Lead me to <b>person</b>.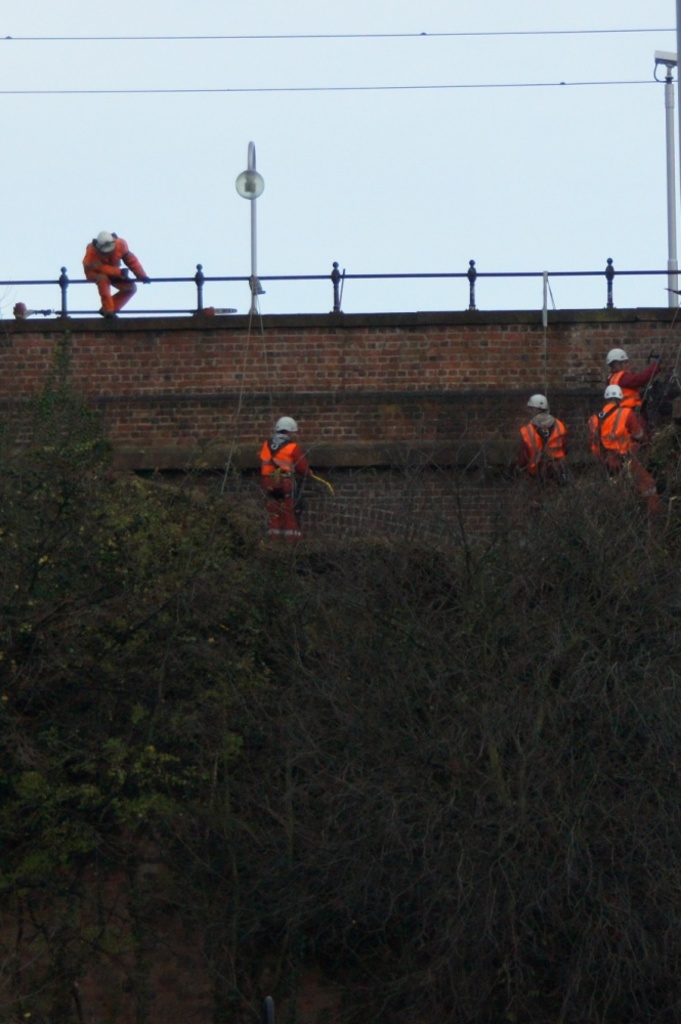
Lead to bbox=[76, 220, 152, 319].
